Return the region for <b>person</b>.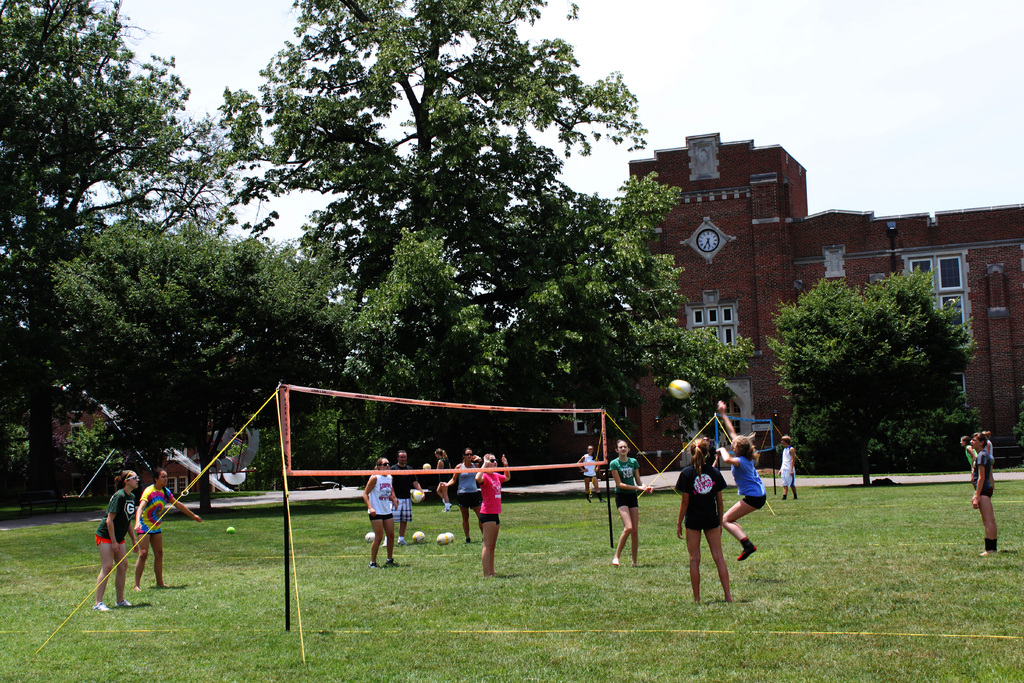
select_region(94, 472, 144, 616).
